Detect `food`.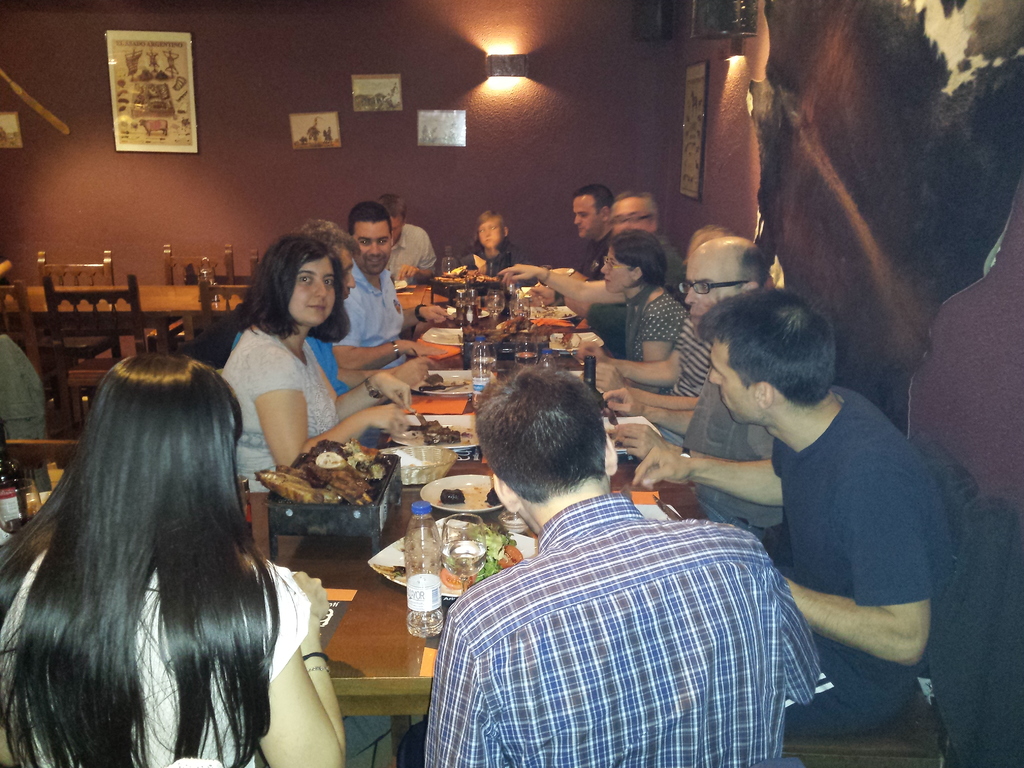
Detected at left=440, top=487, right=465, bottom=506.
